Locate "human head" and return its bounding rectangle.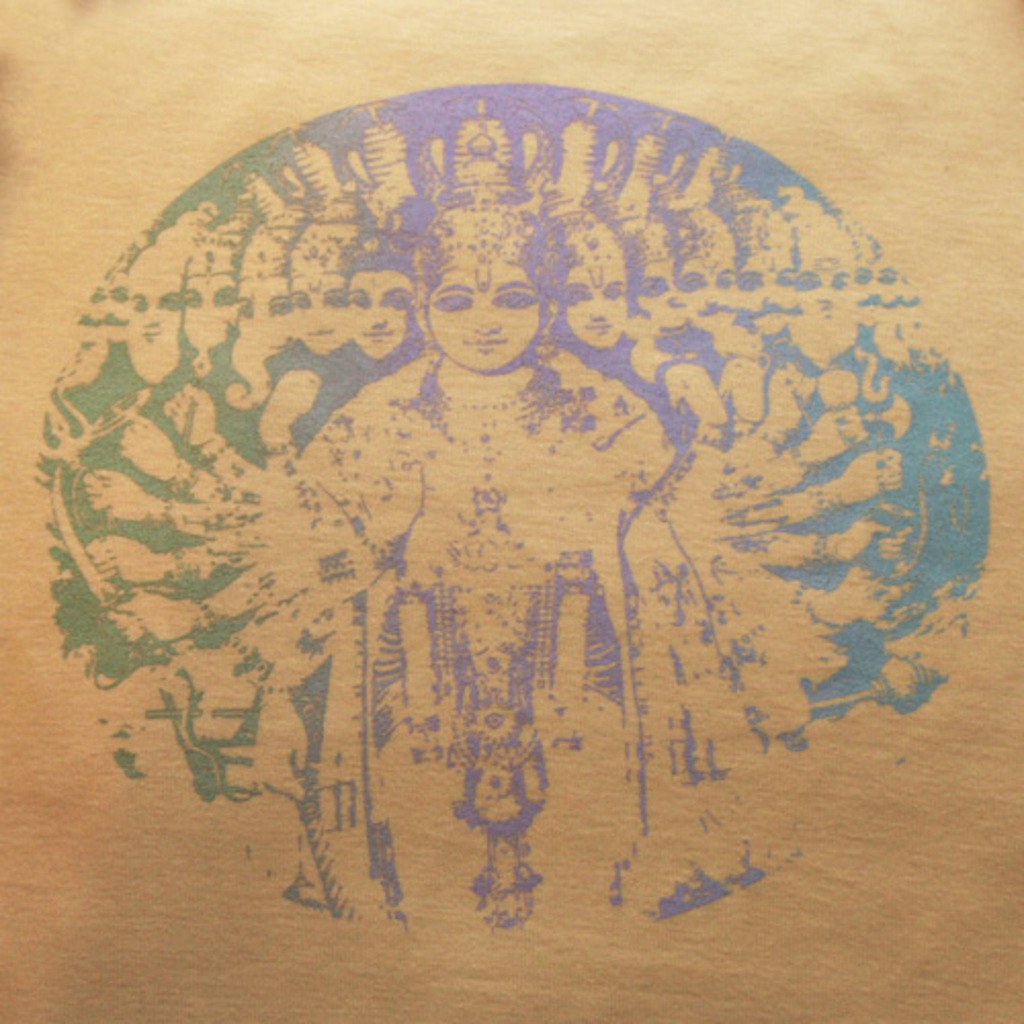
pyautogui.locateOnScreen(96, 260, 127, 340).
